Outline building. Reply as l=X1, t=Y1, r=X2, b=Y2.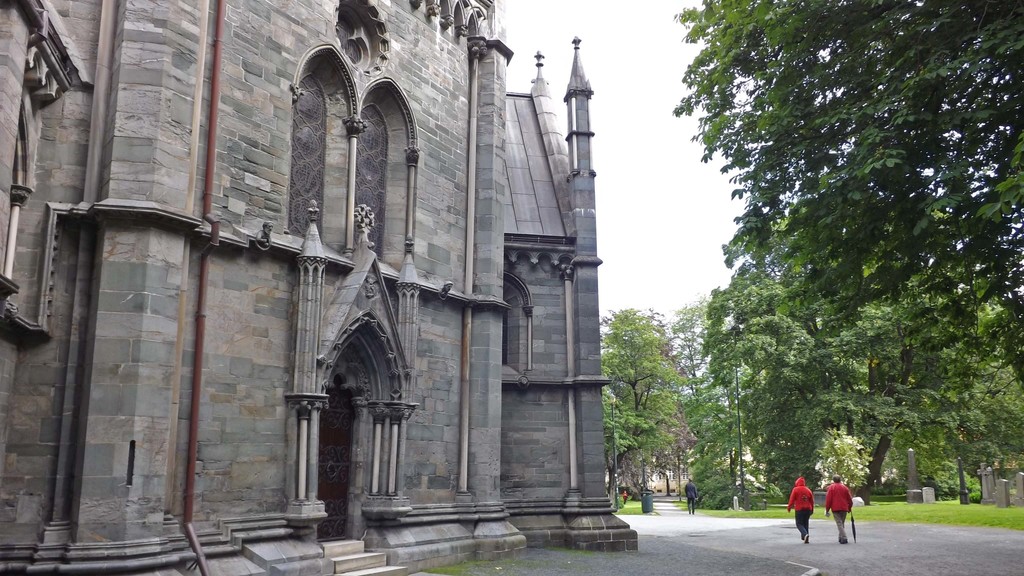
l=0, t=0, r=634, b=575.
